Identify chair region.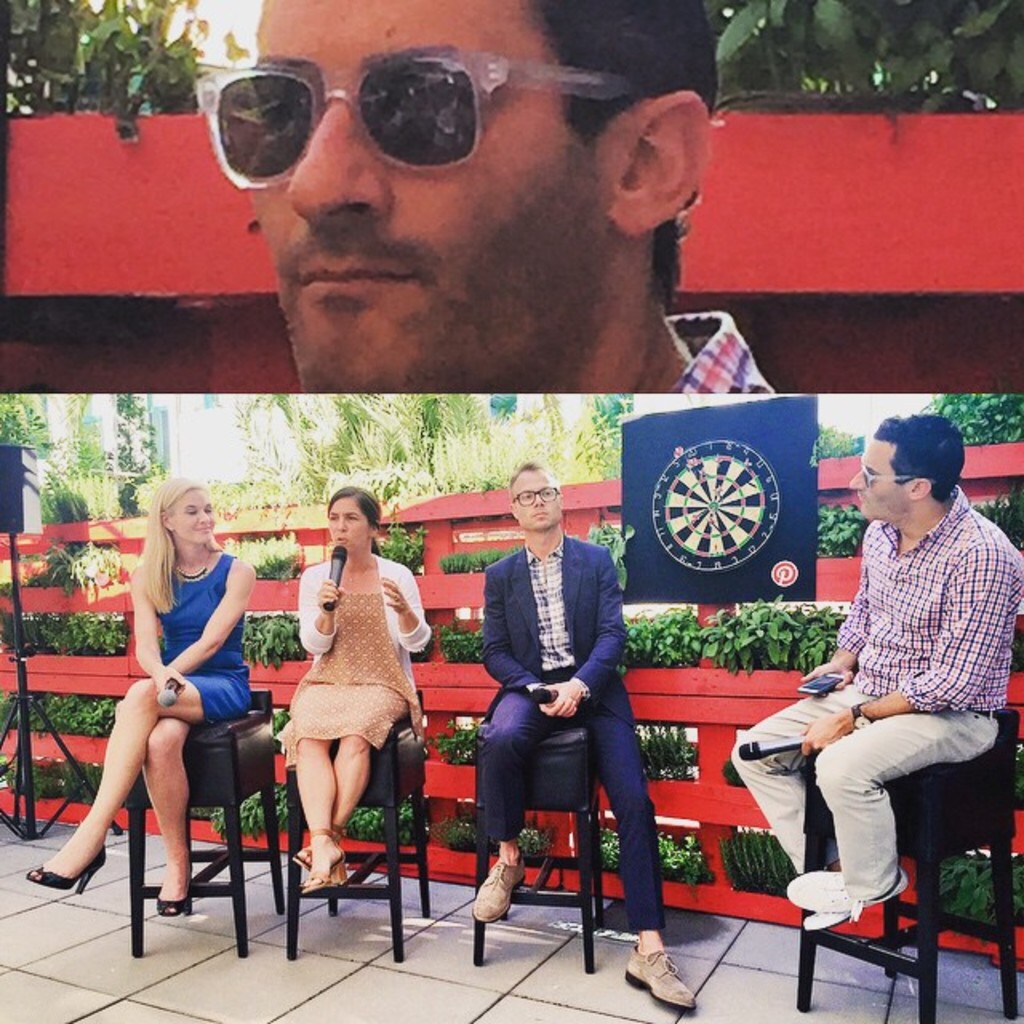
Region: [x1=474, y1=714, x2=613, y2=979].
